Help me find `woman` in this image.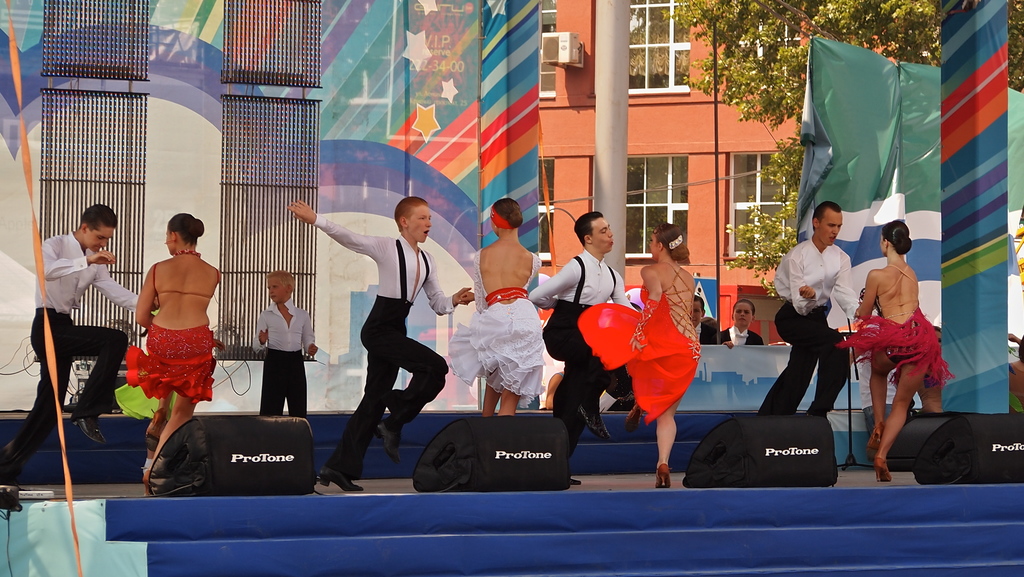
Found it: 118,216,216,435.
